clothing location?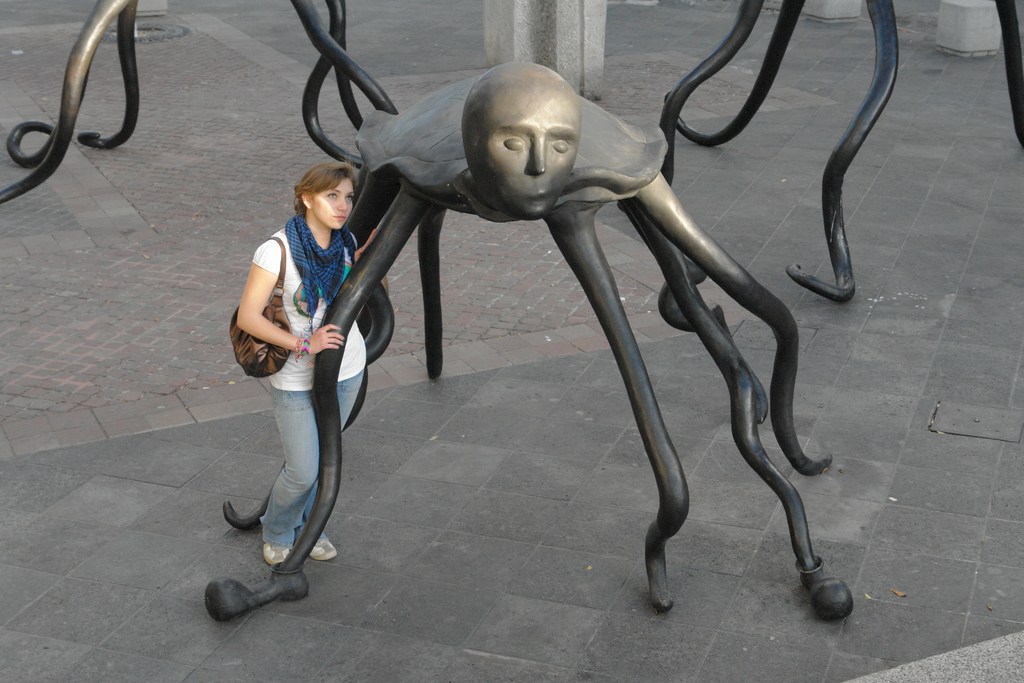
bbox(257, 216, 367, 551)
